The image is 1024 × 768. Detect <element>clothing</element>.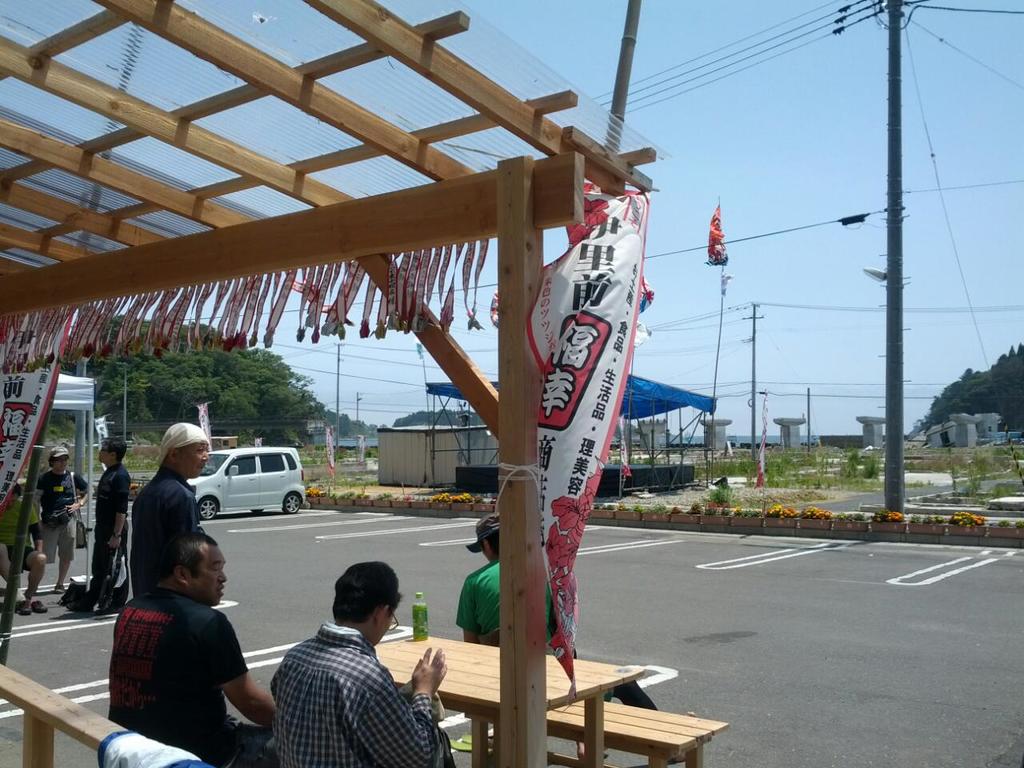
Detection: left=110, top=579, right=254, bottom=767.
